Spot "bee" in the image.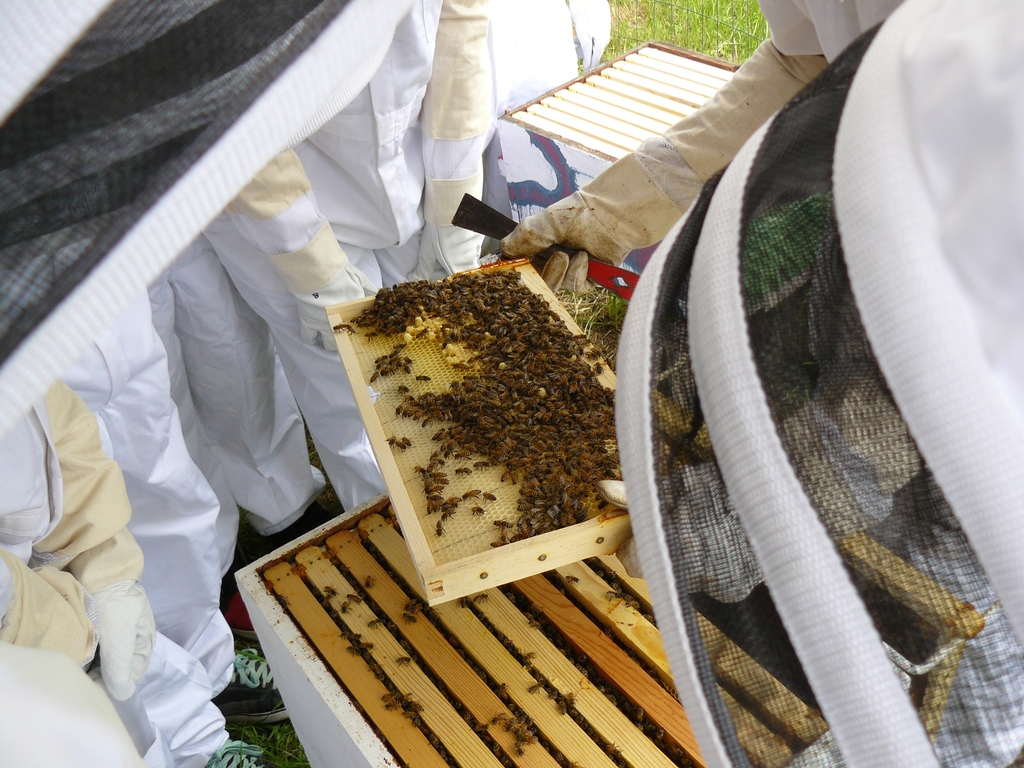
"bee" found at region(671, 743, 688, 756).
